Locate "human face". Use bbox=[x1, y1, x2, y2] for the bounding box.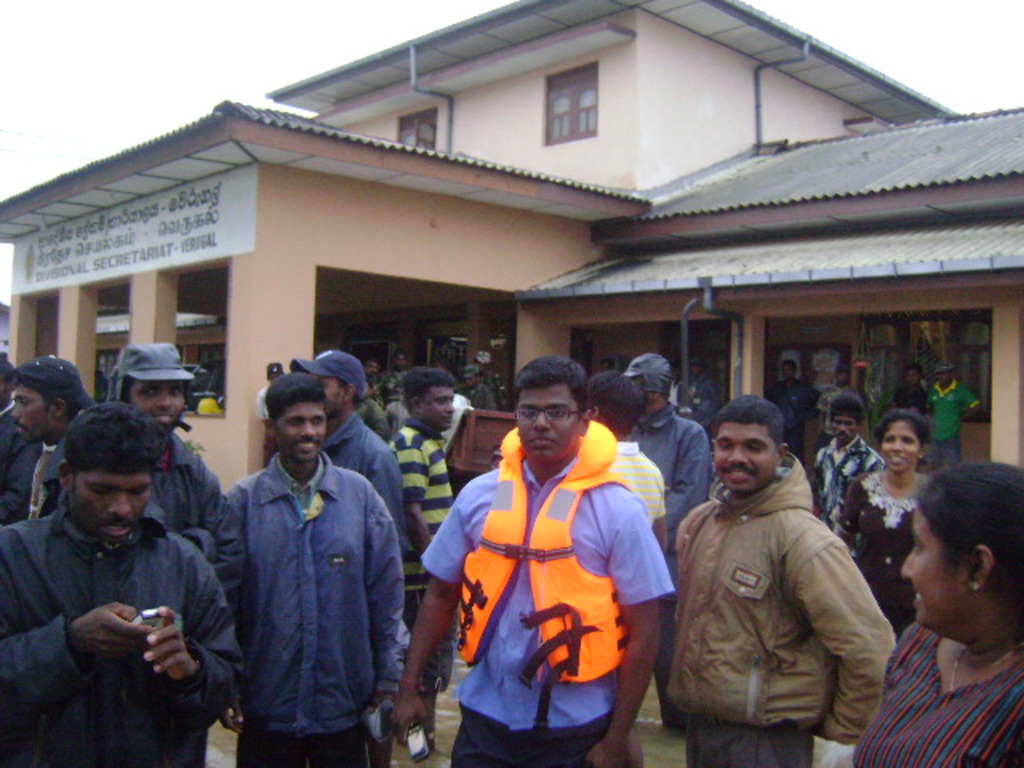
bbox=[278, 402, 330, 462].
